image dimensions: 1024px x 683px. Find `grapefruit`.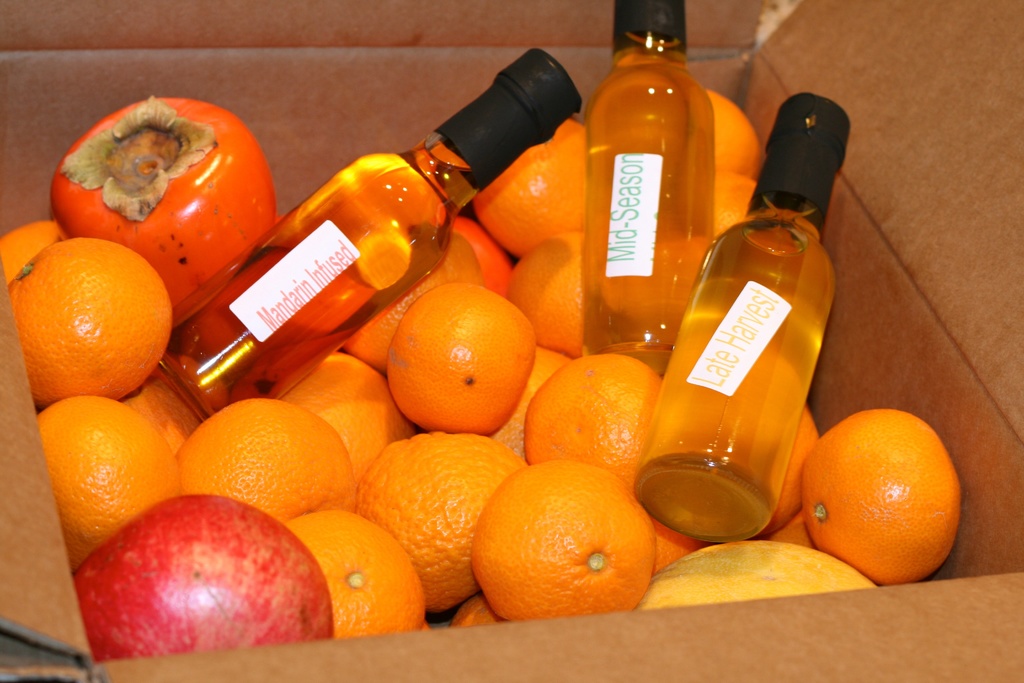
box=[383, 280, 534, 436].
